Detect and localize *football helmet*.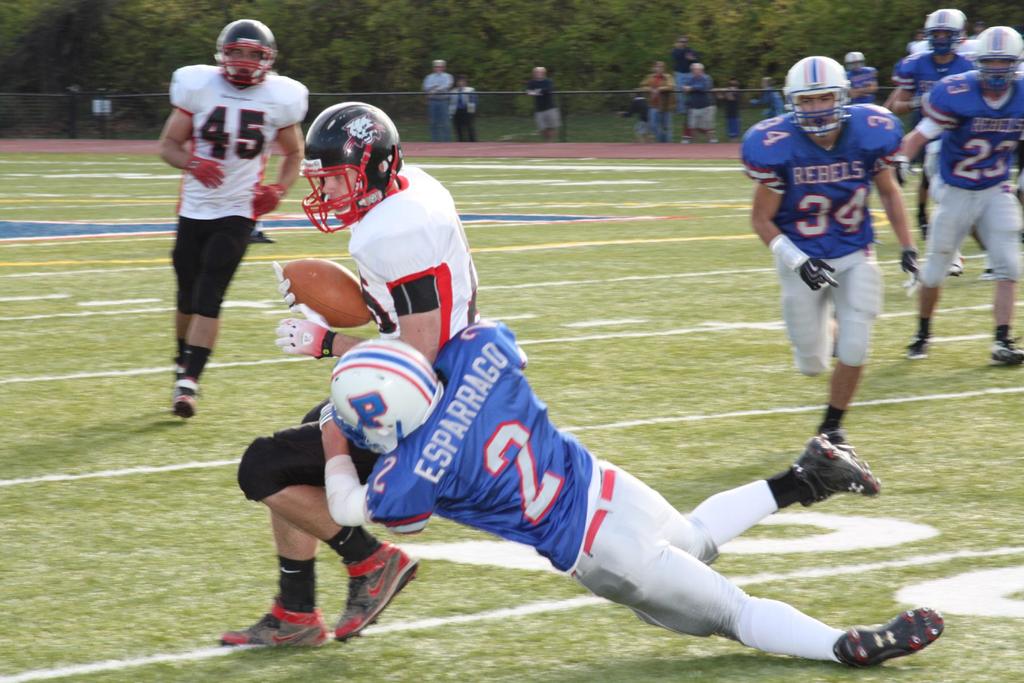
Localized at (322,336,438,454).
